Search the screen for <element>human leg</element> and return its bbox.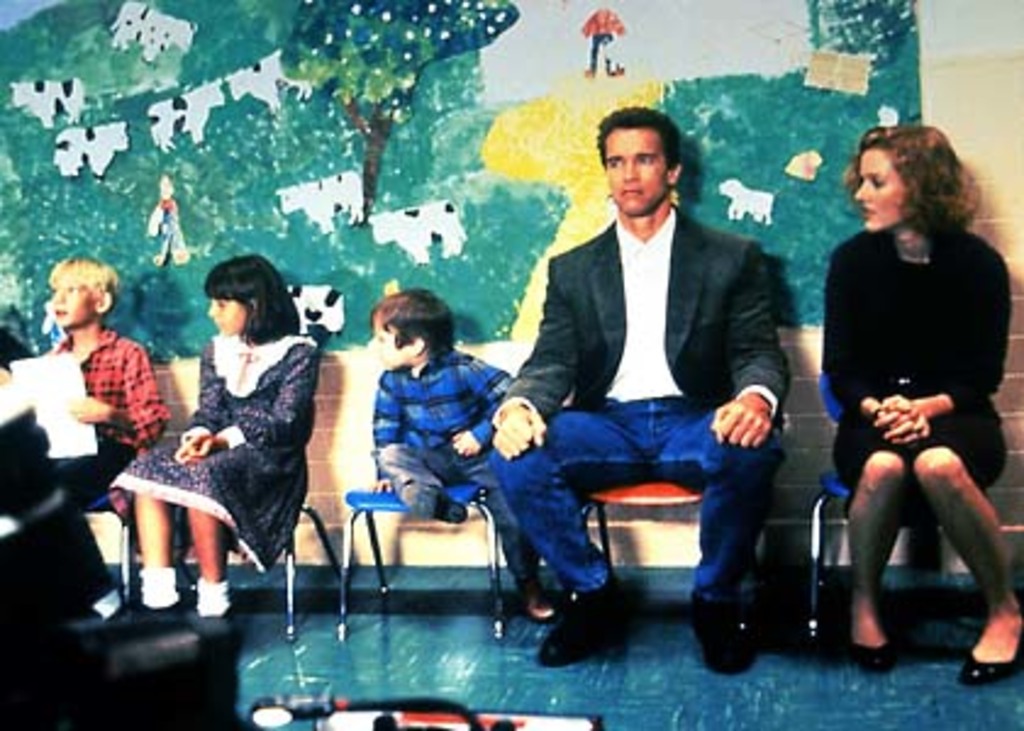
Found: [left=912, top=439, right=1022, bottom=675].
